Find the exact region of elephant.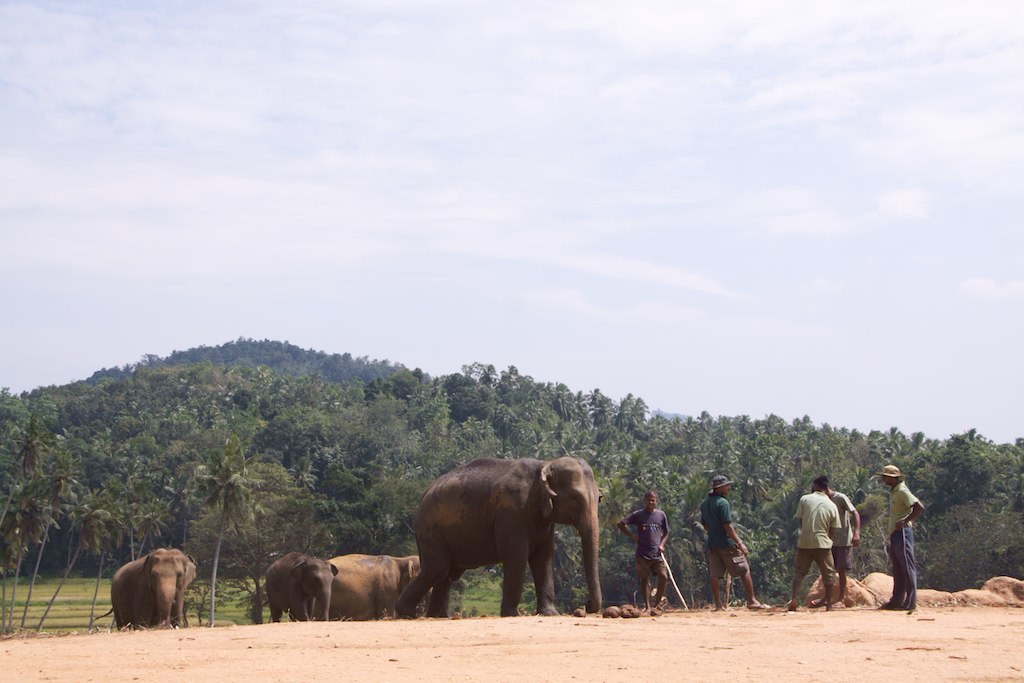
Exact region: rect(271, 552, 333, 620).
